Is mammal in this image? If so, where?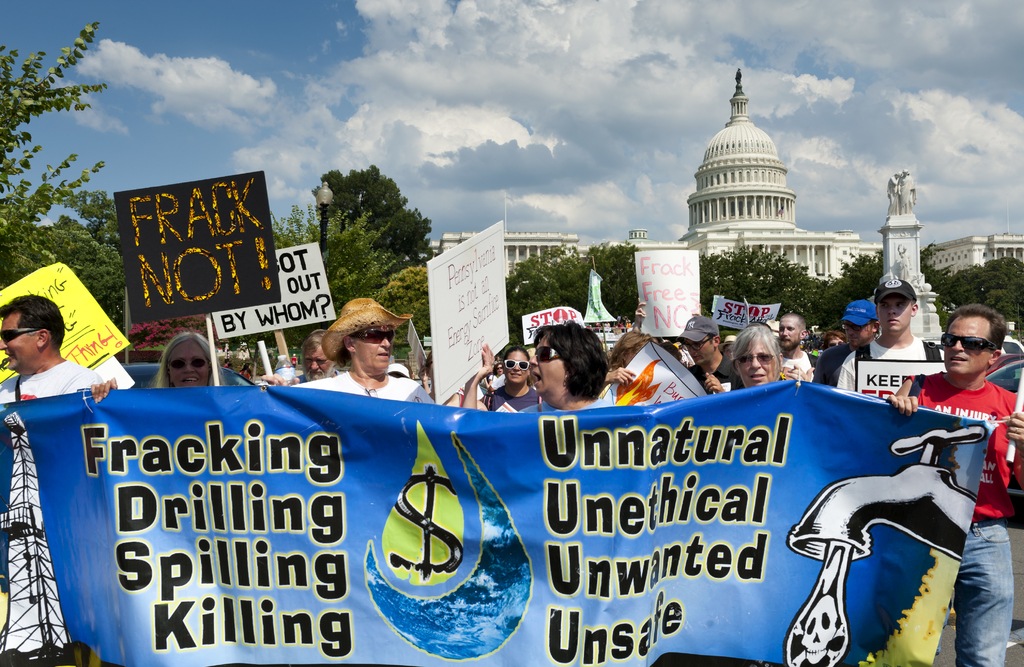
Yes, at [489,360,501,390].
